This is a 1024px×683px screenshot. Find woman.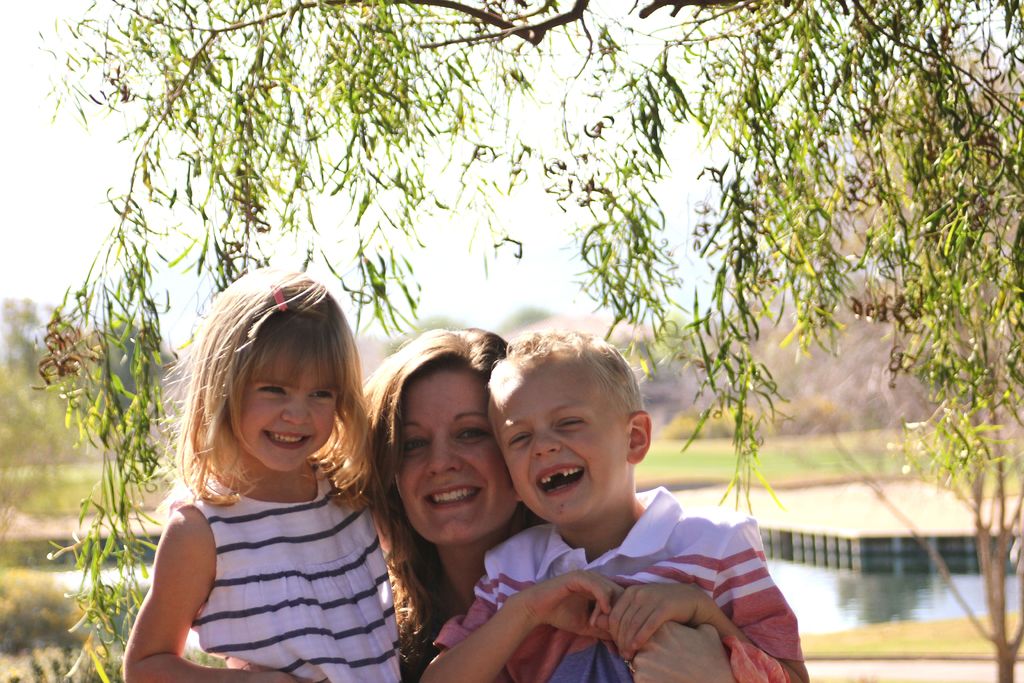
Bounding box: Rect(331, 330, 514, 682).
